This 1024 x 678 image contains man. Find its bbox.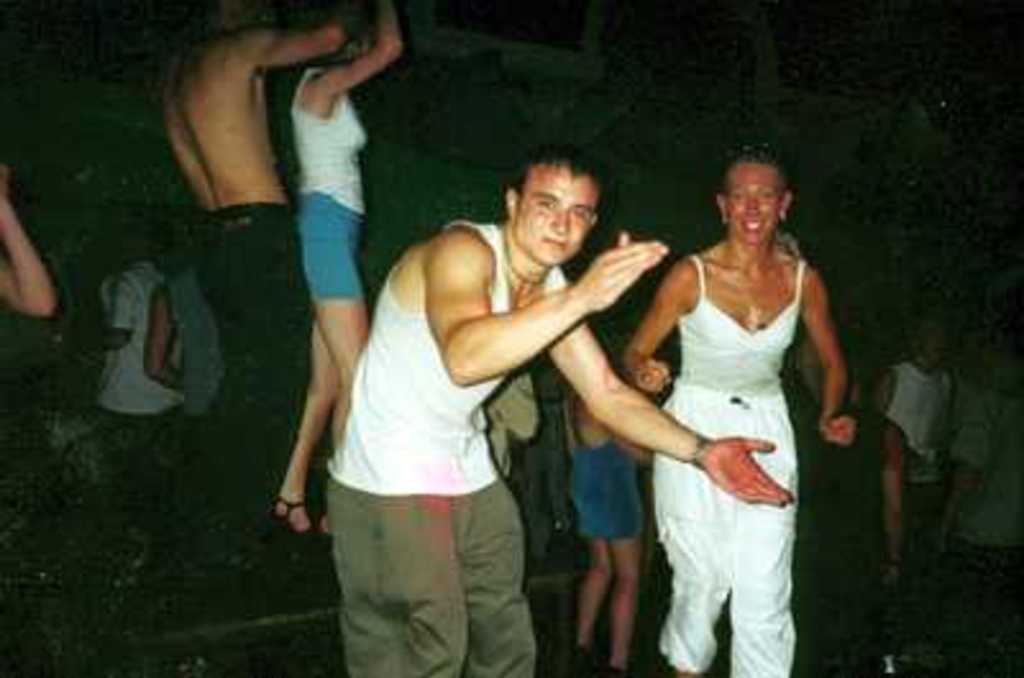
[x1=307, y1=125, x2=673, y2=660].
